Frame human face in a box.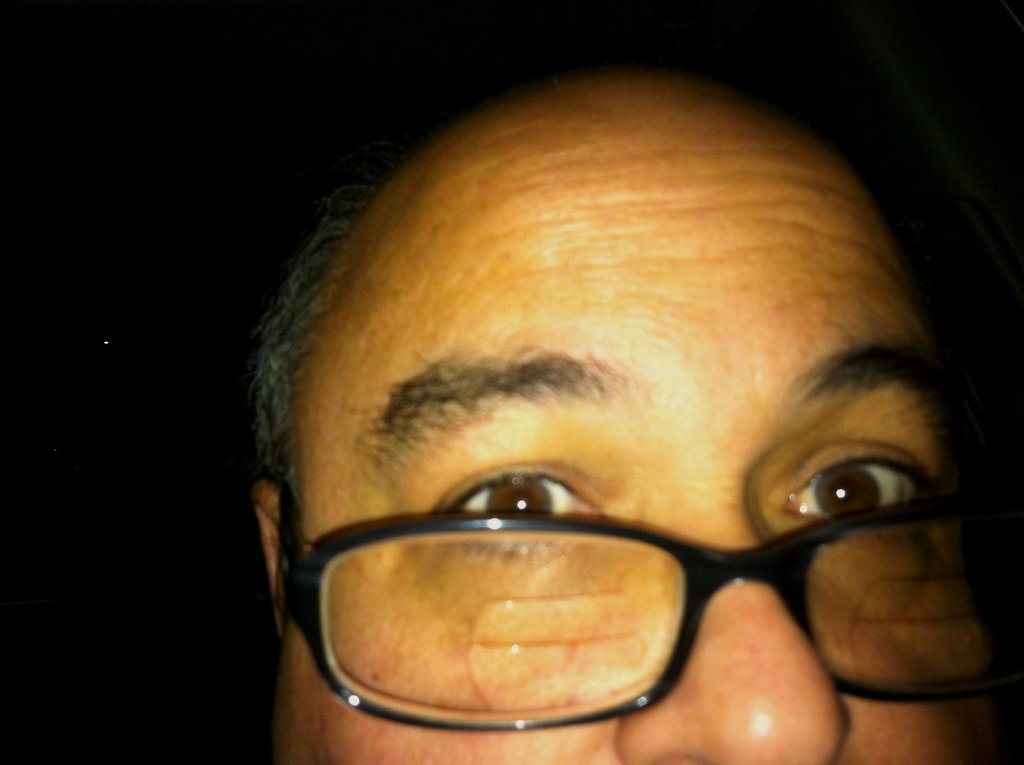
left=221, top=147, right=1023, bottom=764.
